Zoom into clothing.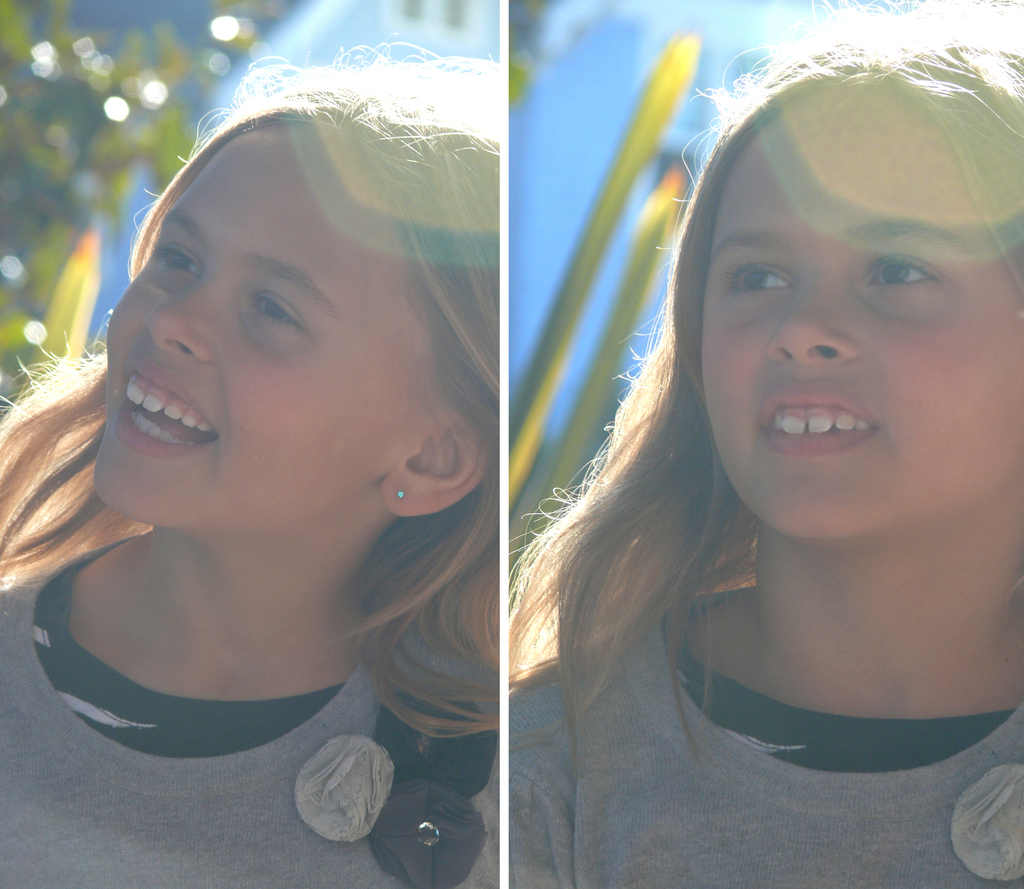
Zoom target: detection(490, 571, 1023, 888).
